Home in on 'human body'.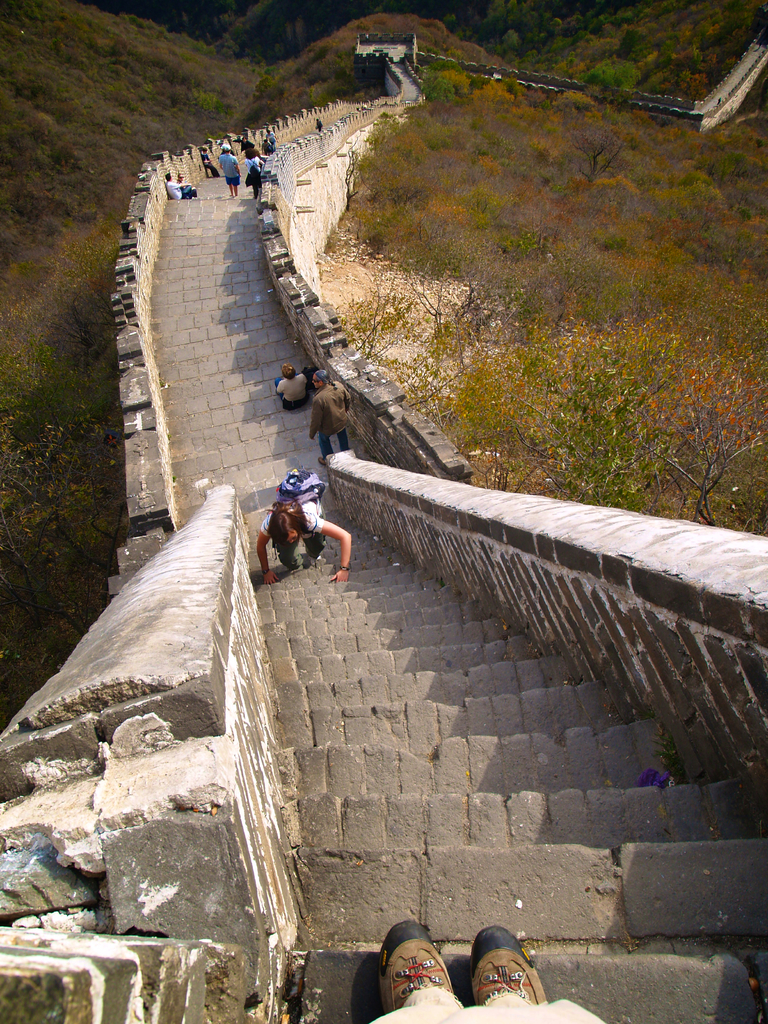
Homed in at crop(275, 376, 310, 415).
